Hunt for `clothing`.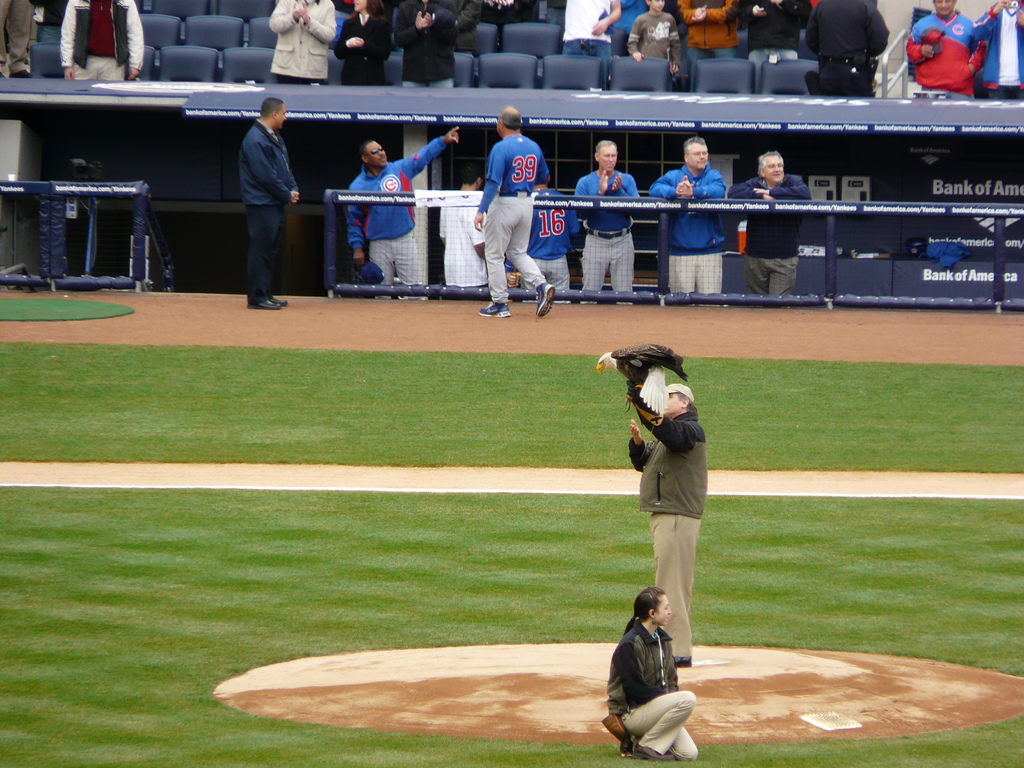
Hunted down at locate(644, 166, 730, 294).
